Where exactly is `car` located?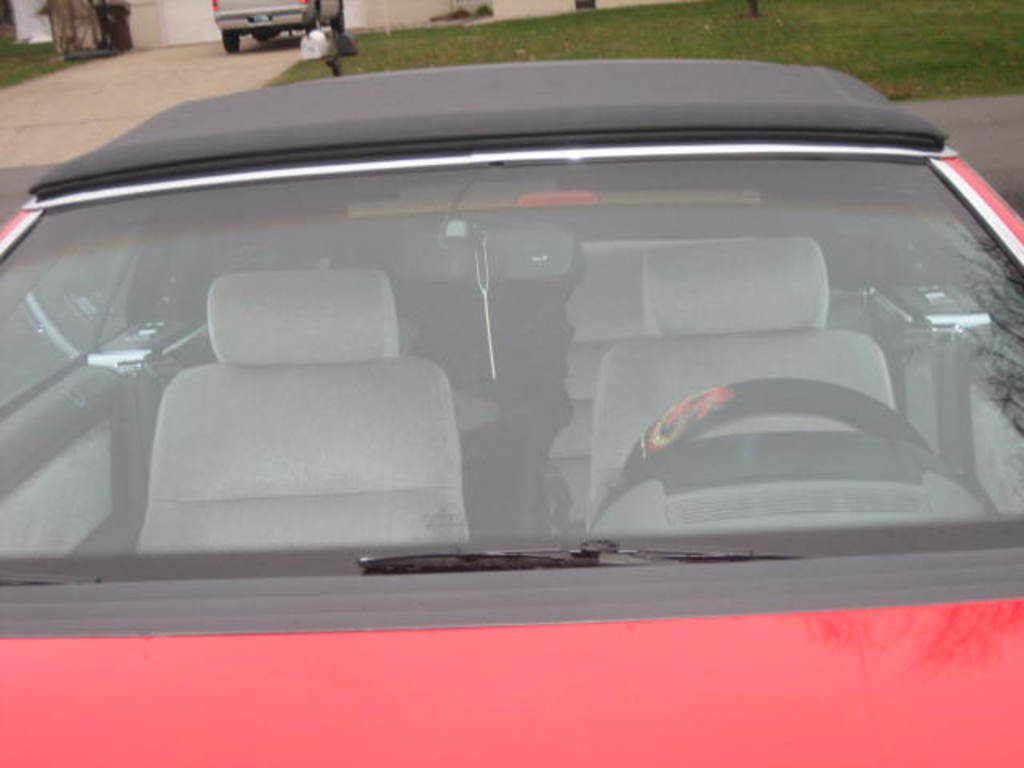
Its bounding box is pyautogui.locateOnScreen(210, 0, 342, 53).
